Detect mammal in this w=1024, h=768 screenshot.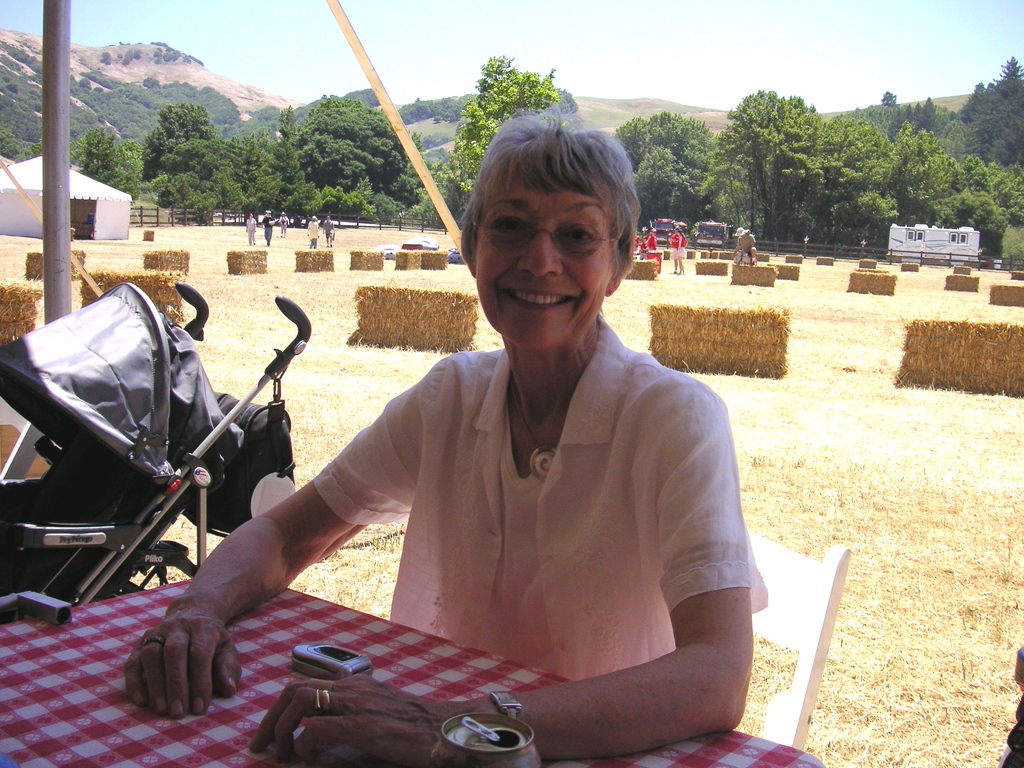
Detection: {"x1": 258, "y1": 209, "x2": 273, "y2": 238}.
